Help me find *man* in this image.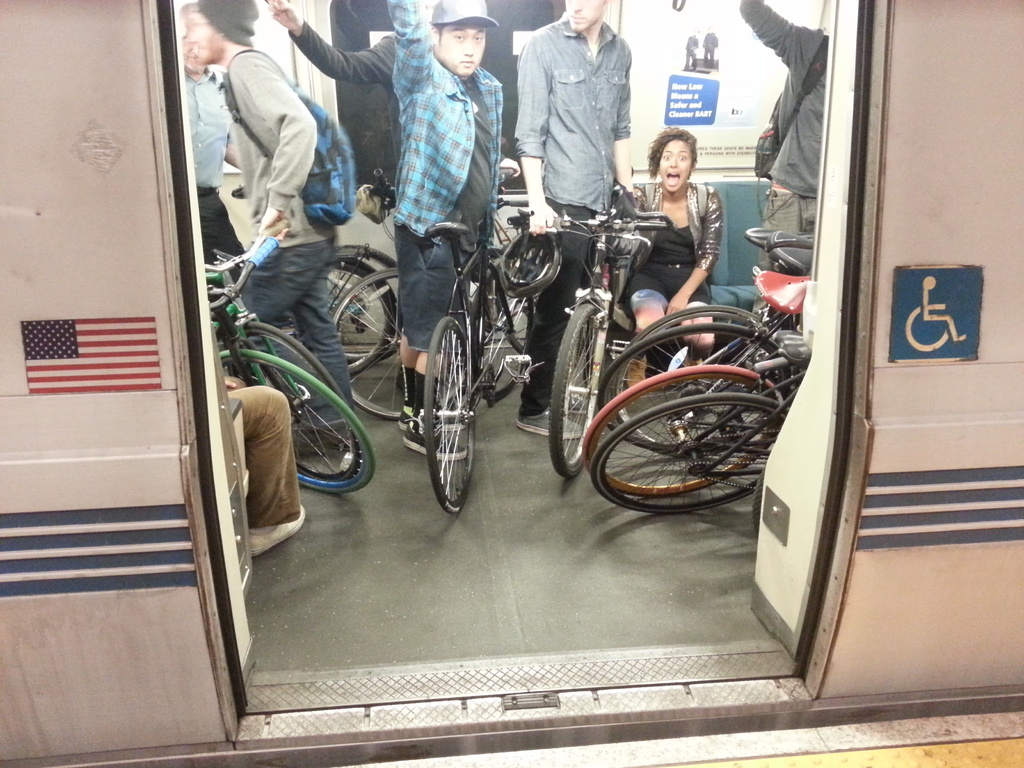
Found it: detection(186, 0, 354, 448).
